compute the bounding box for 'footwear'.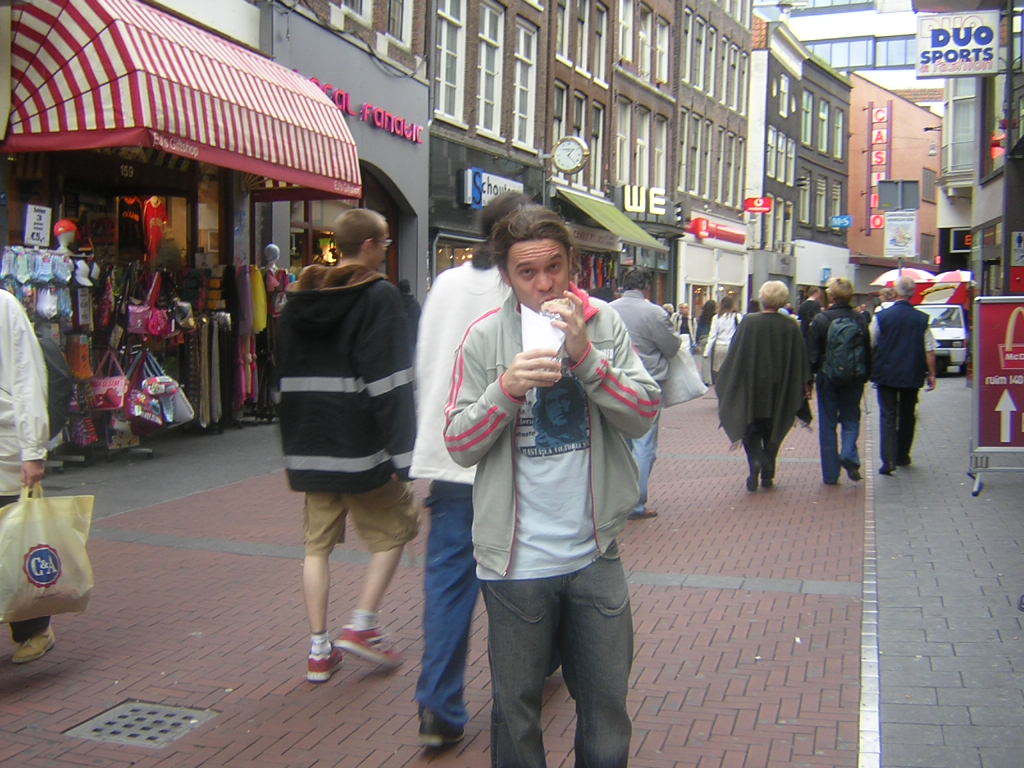
13/624/55/661.
